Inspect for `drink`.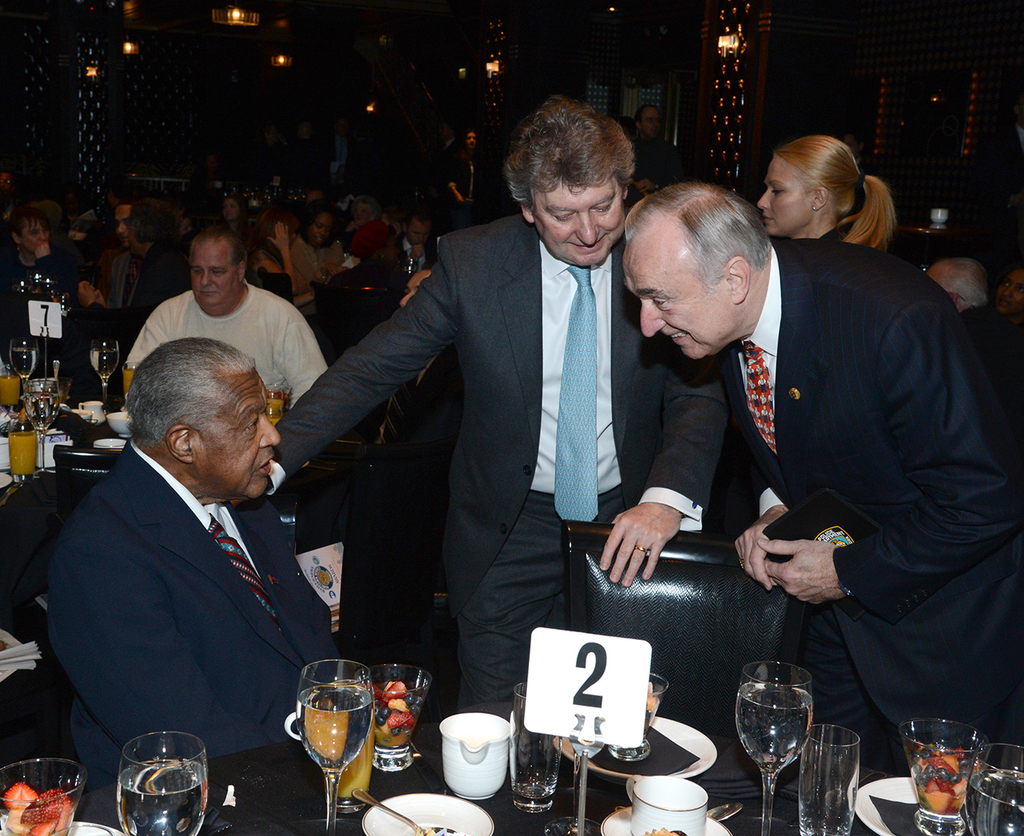
Inspection: <region>22, 394, 61, 432</region>.
